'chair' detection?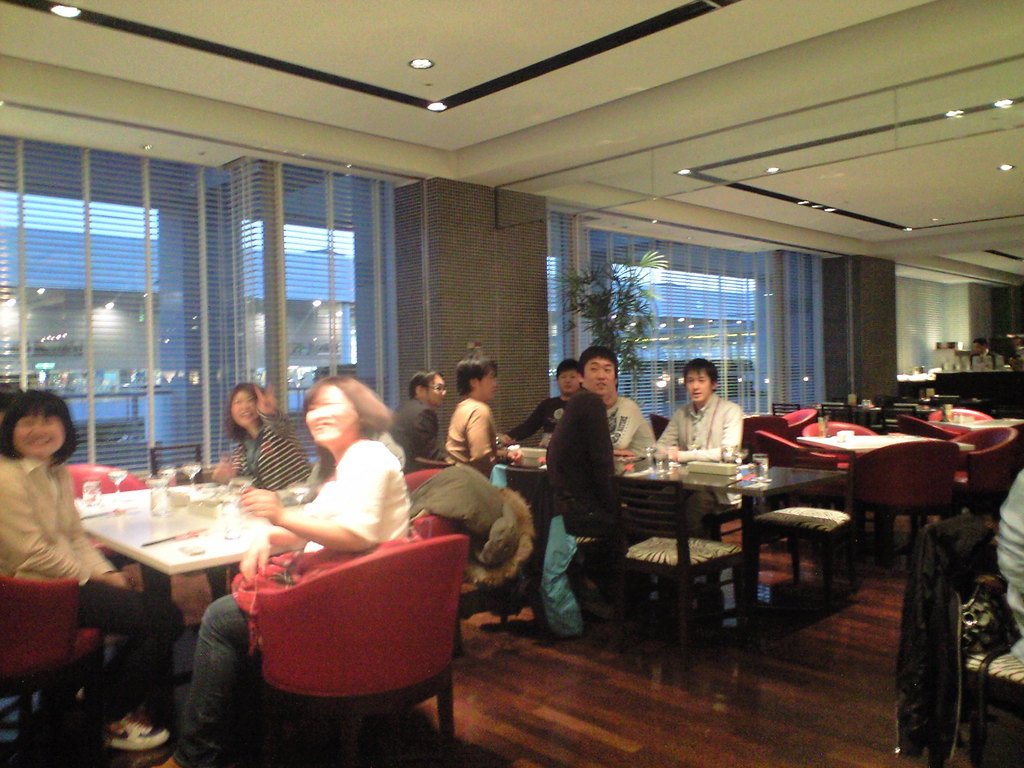
(left=221, top=540, right=474, bottom=736)
